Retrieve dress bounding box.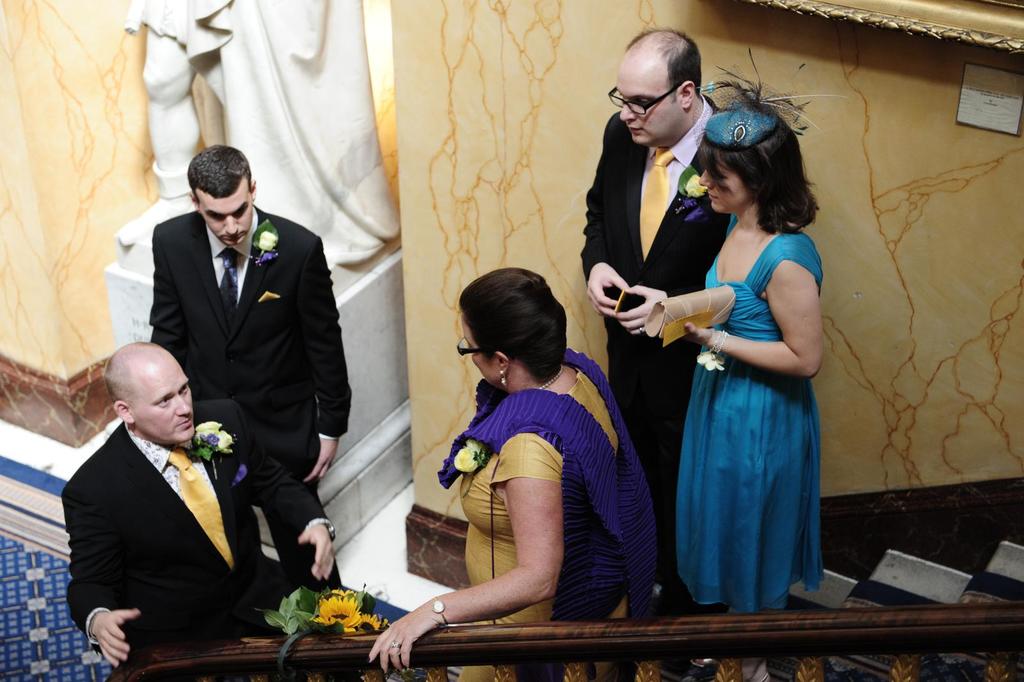
Bounding box: select_region(457, 373, 618, 681).
